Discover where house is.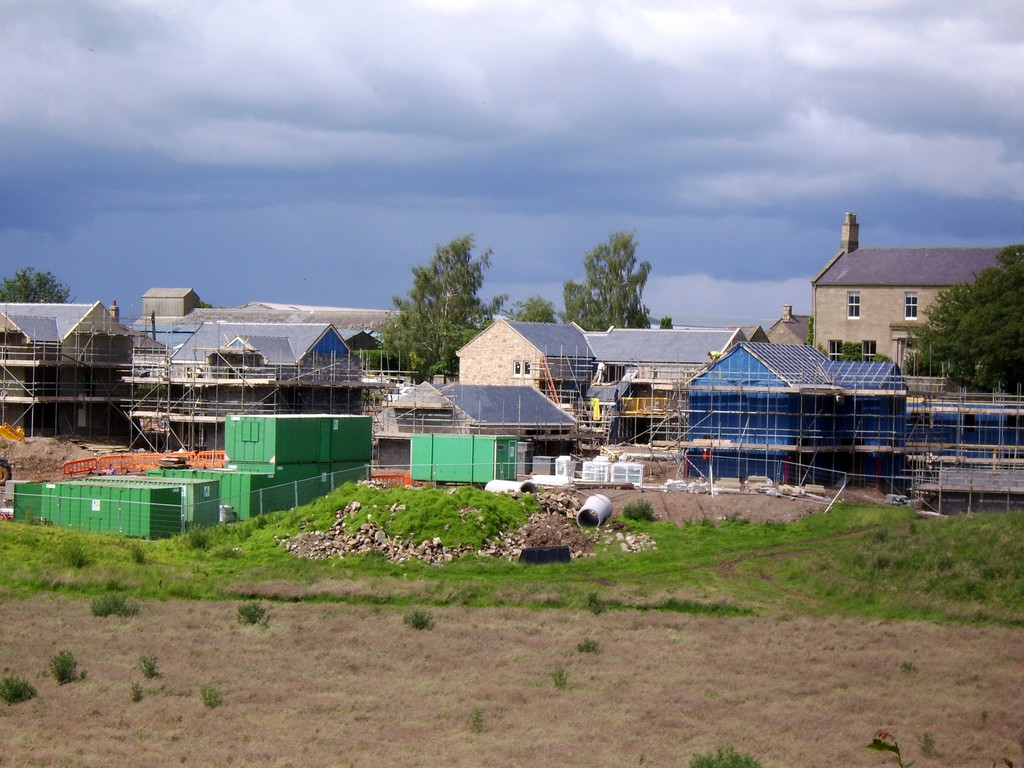
Discovered at BBox(691, 348, 841, 481).
